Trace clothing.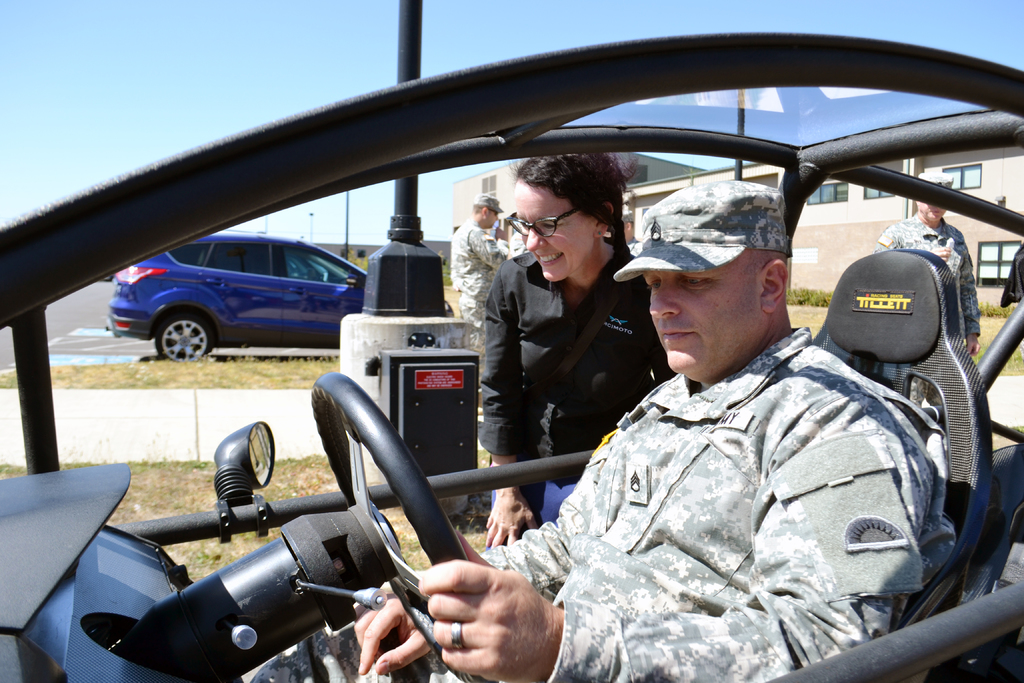
Traced to (x1=474, y1=247, x2=650, y2=542).
